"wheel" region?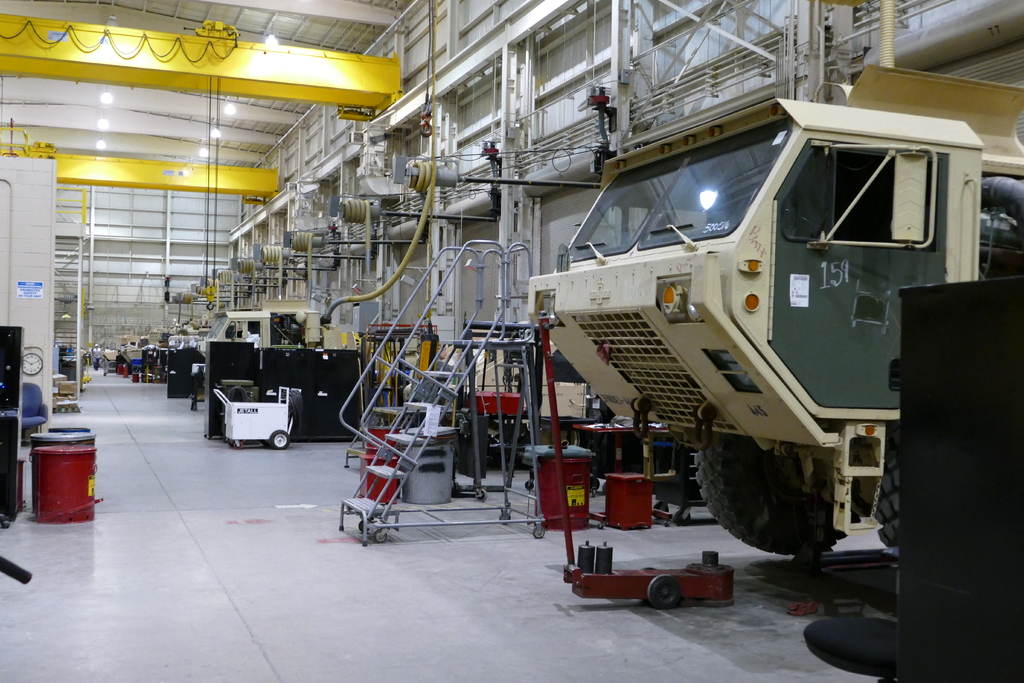
bbox(228, 439, 233, 448)
